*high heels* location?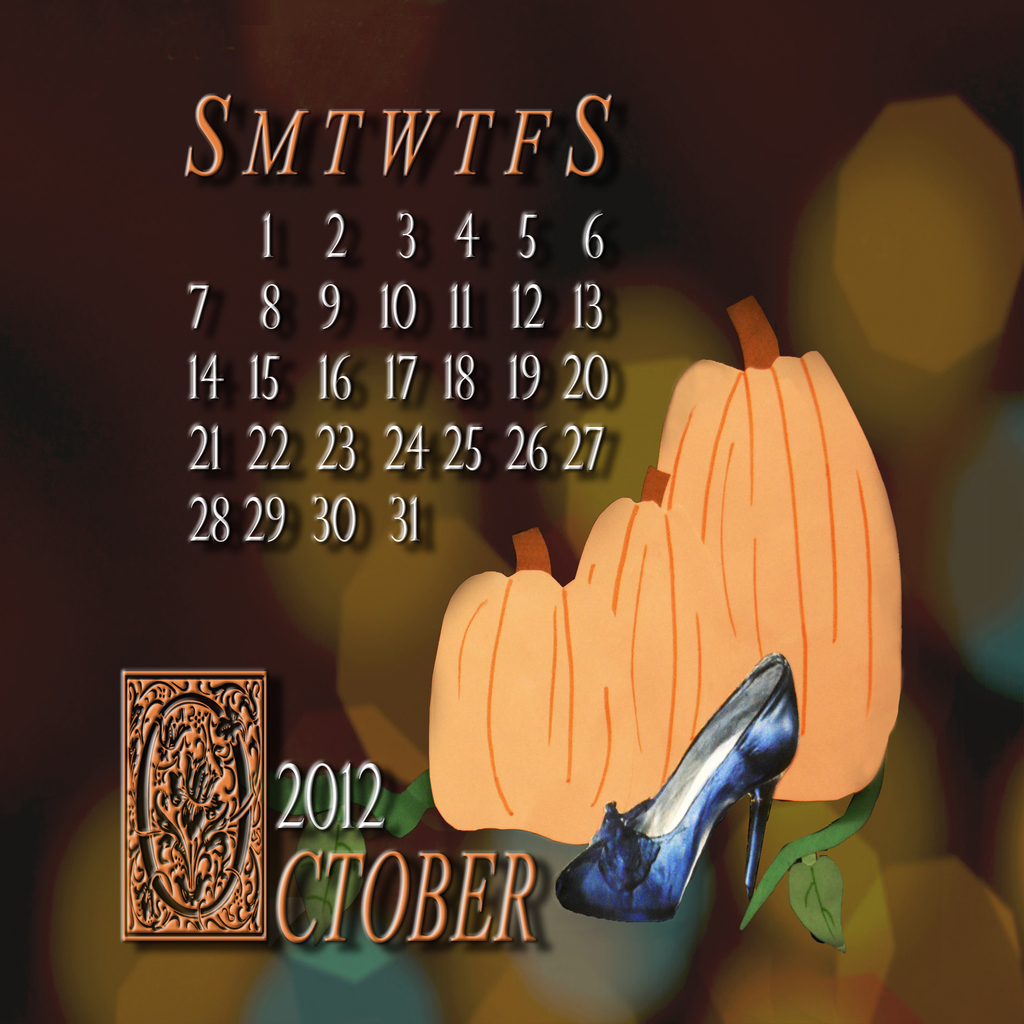
left=557, top=652, right=802, bottom=921
